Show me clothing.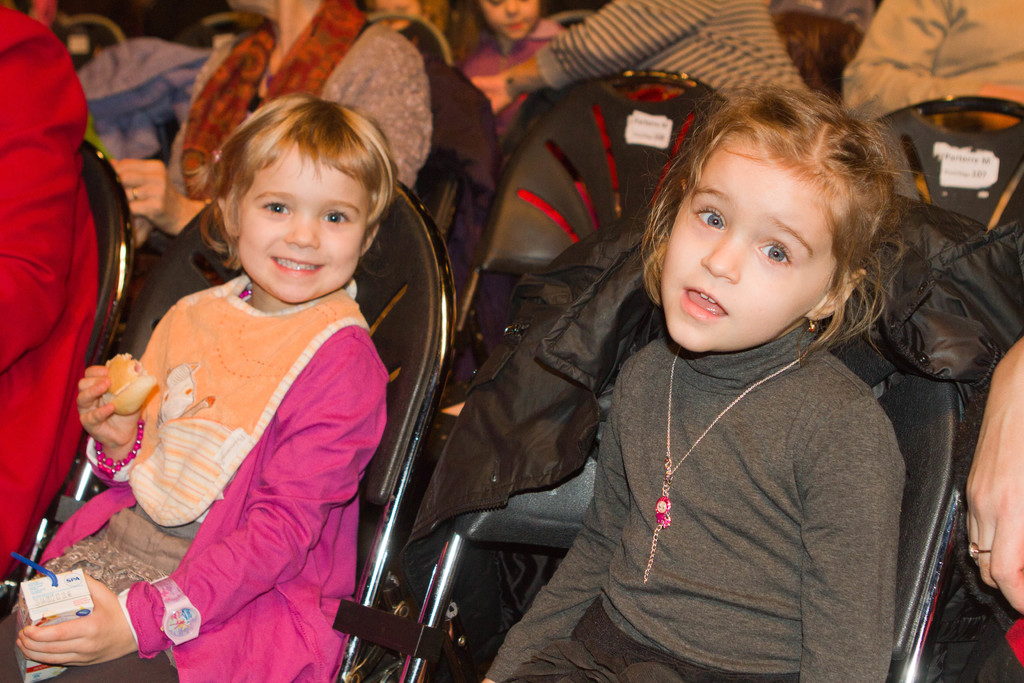
clothing is here: left=452, top=21, right=563, bottom=142.
